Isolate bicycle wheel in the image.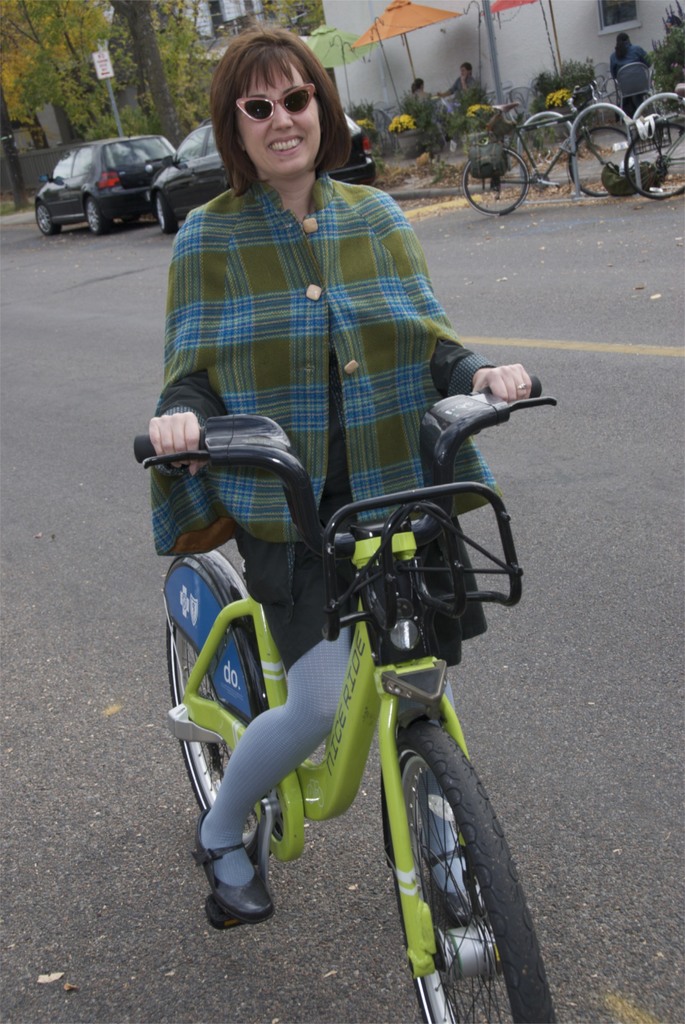
Isolated region: 569, 125, 646, 200.
